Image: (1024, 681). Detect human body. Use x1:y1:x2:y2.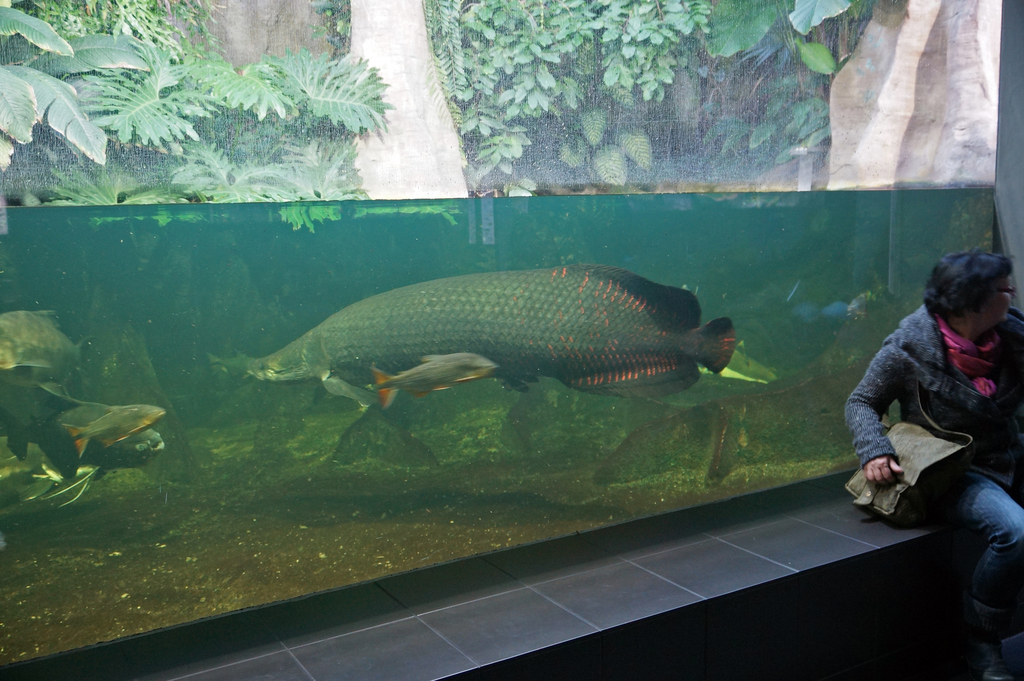
841:243:1016:583.
